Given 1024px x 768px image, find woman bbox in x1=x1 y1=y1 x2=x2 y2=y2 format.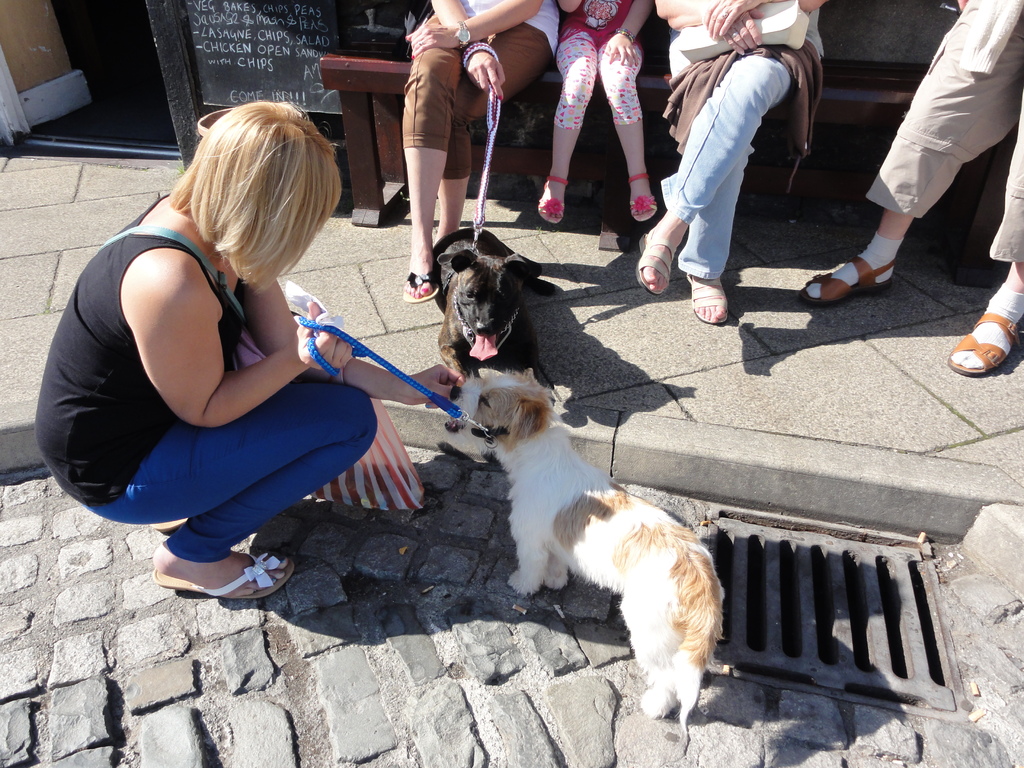
x1=52 y1=98 x2=419 y2=628.
